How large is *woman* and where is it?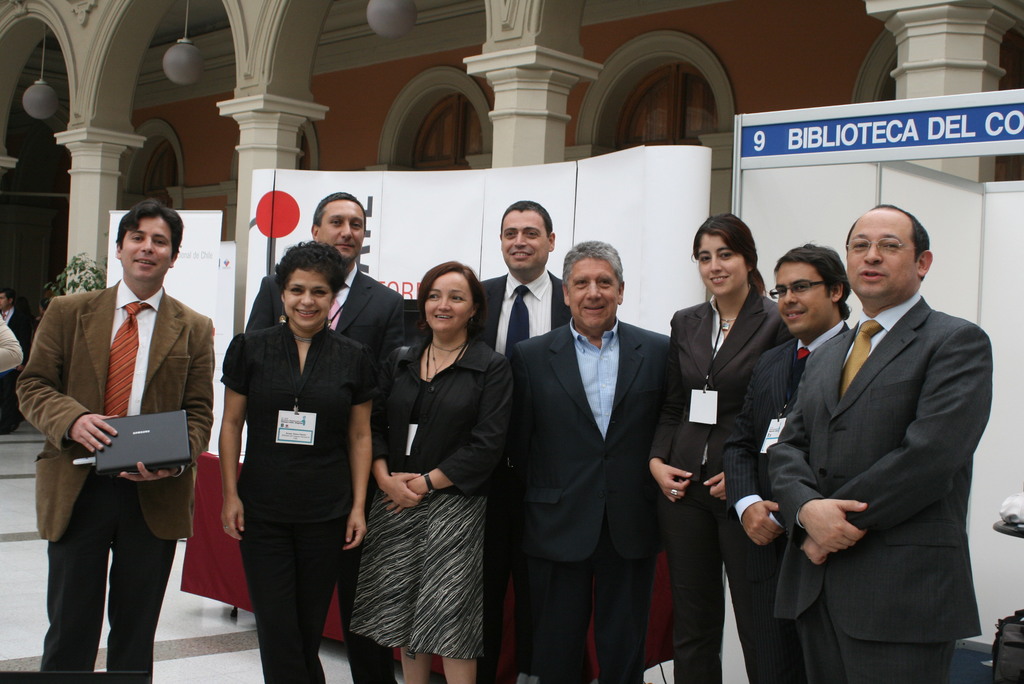
Bounding box: [649, 211, 801, 683].
